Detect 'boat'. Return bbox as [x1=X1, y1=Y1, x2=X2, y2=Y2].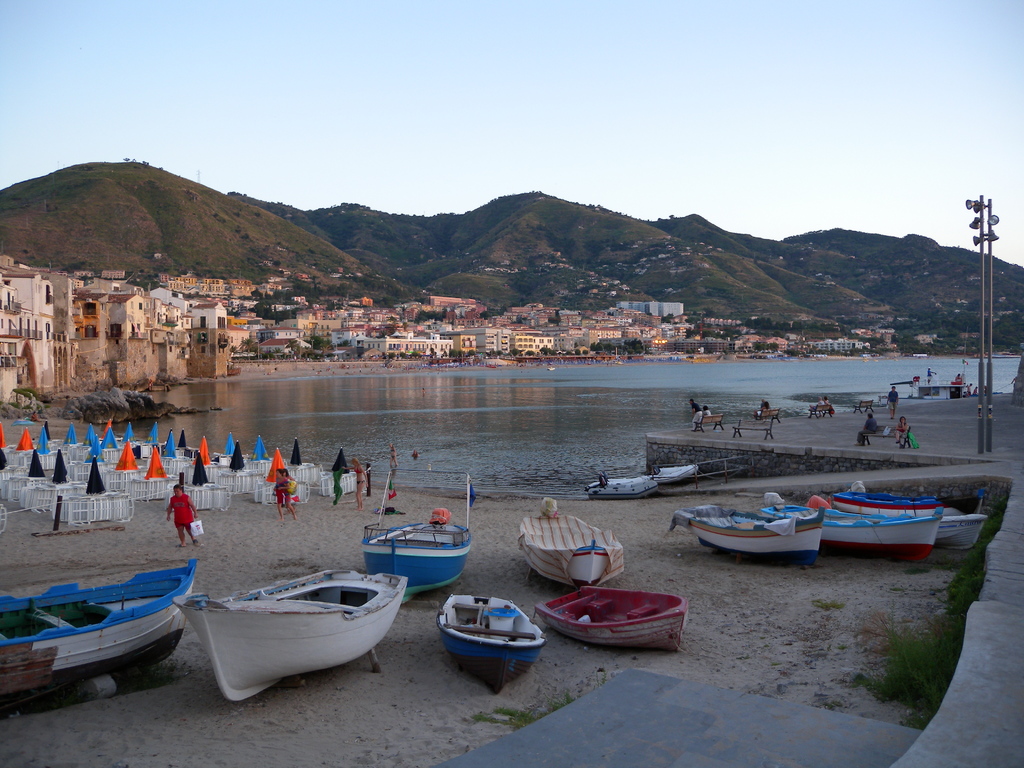
[x1=764, y1=495, x2=948, y2=566].
